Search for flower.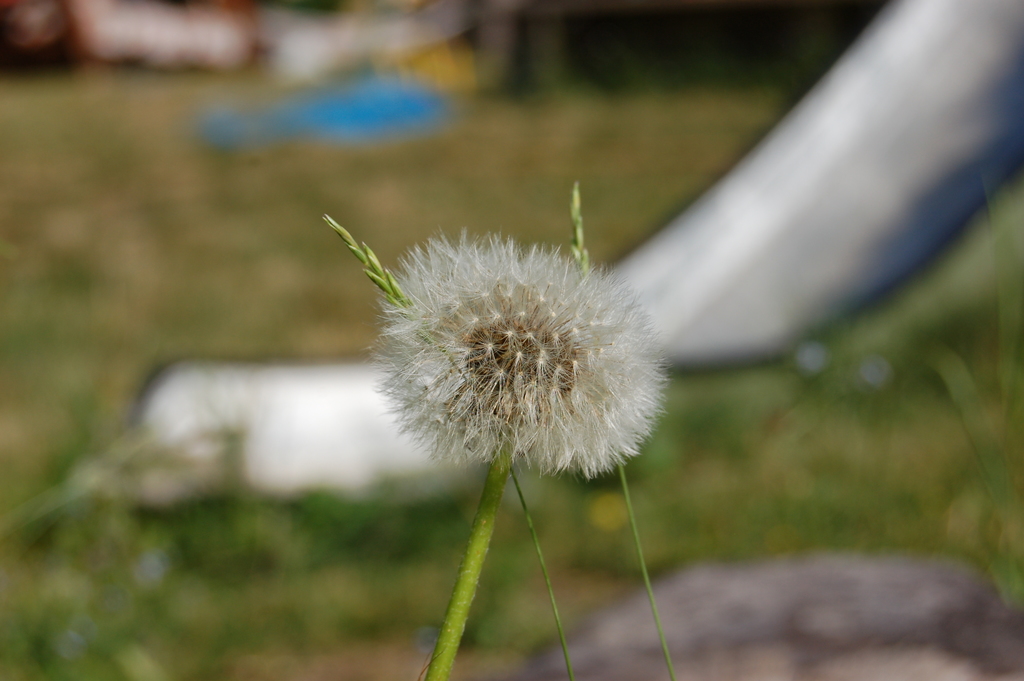
Found at l=369, t=224, r=672, b=475.
